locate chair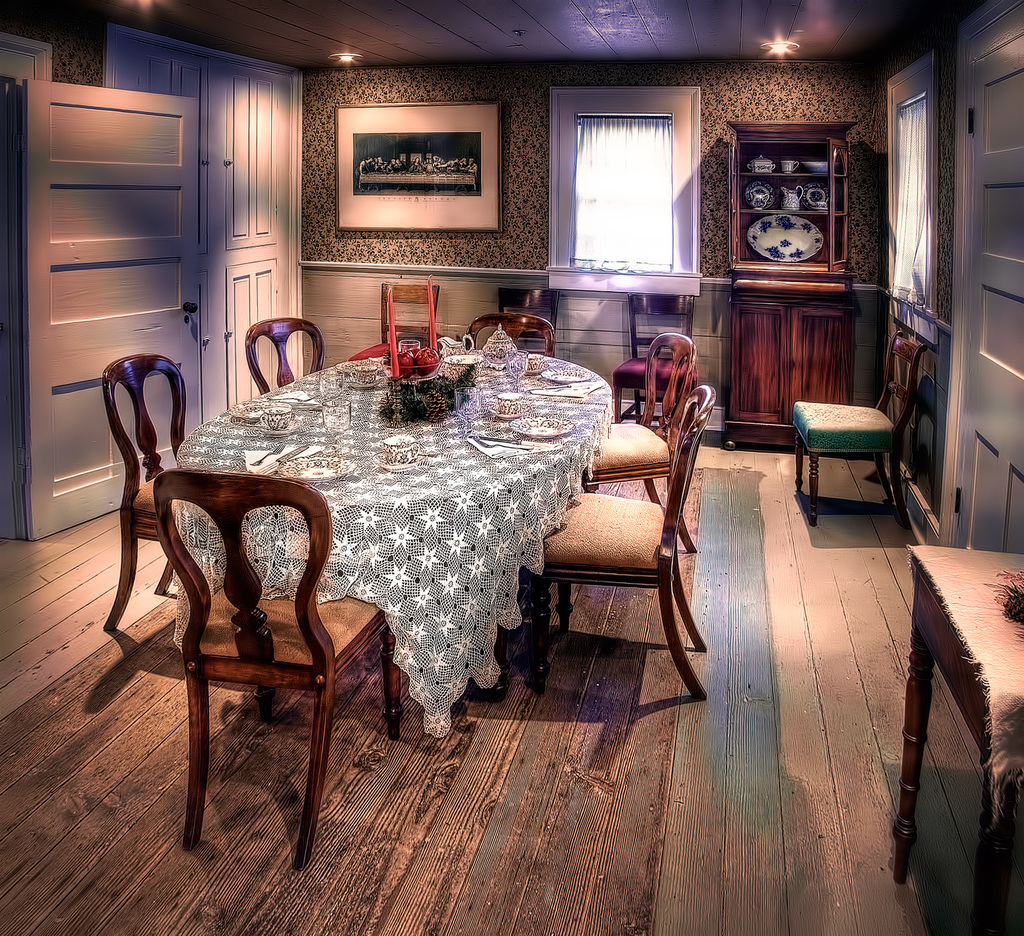
x1=106, y1=350, x2=186, y2=630
